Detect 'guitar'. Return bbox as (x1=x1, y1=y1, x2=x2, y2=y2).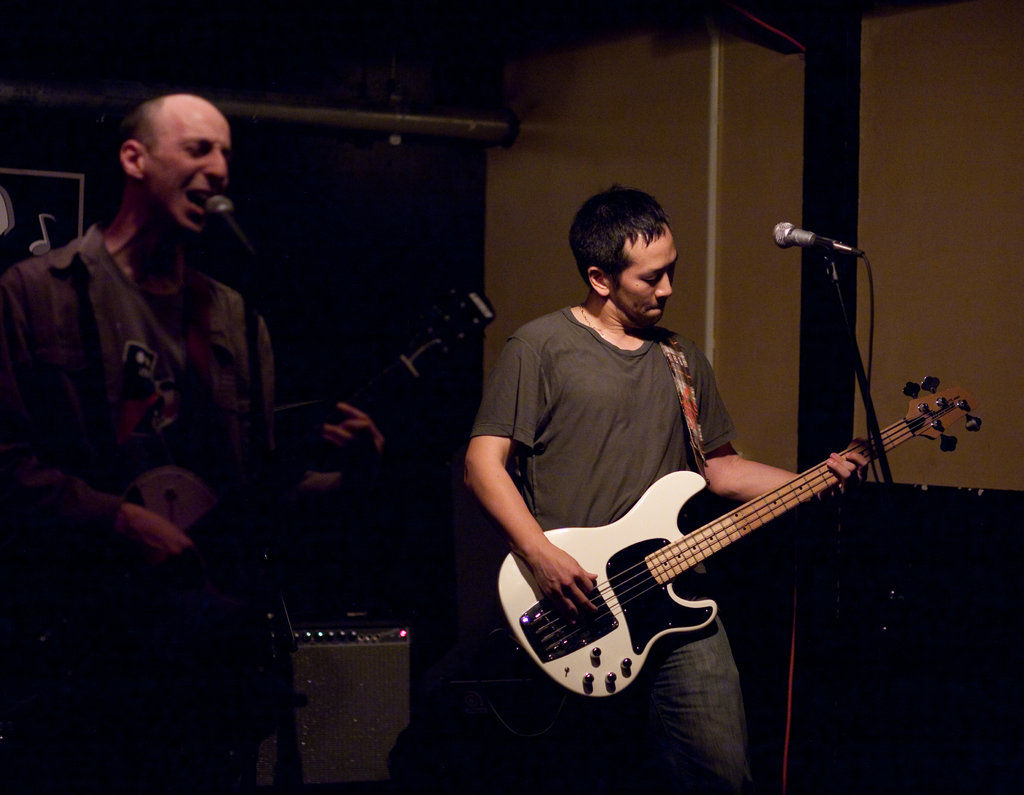
(x1=113, y1=284, x2=513, y2=586).
